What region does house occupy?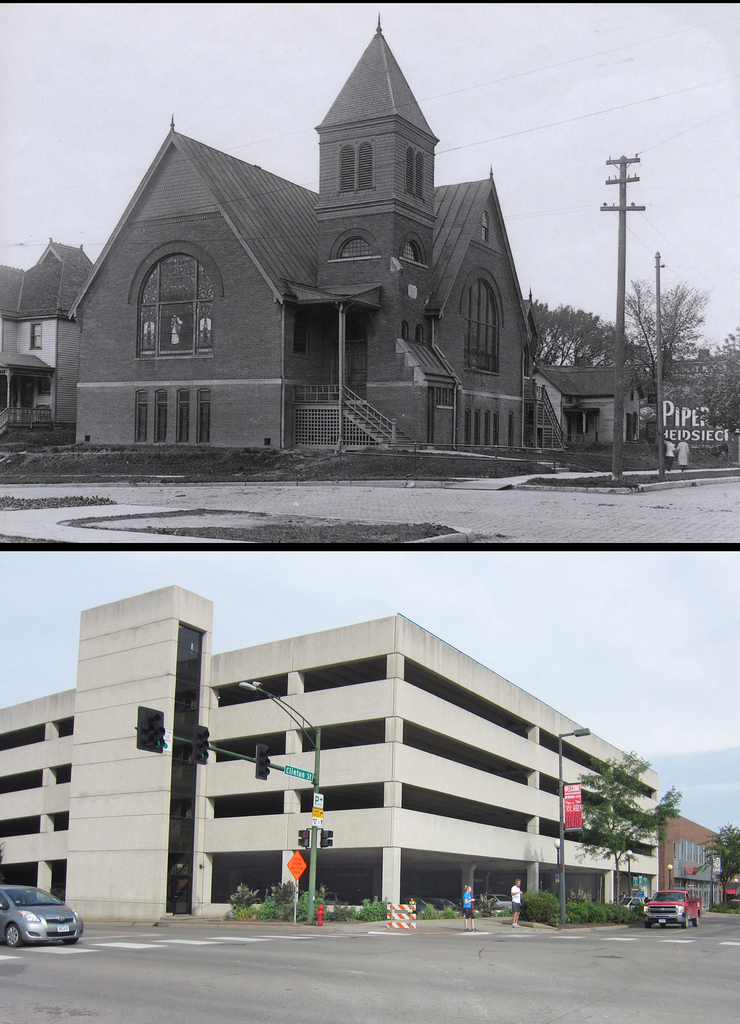
[109,45,515,476].
